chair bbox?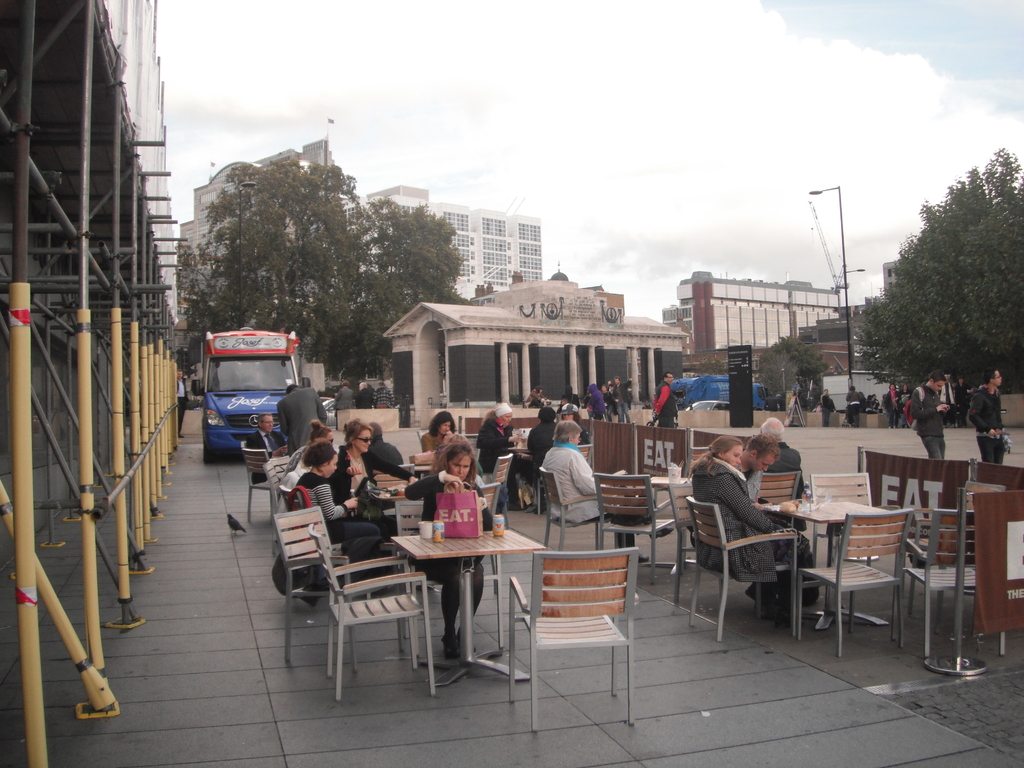
region(241, 447, 276, 525)
